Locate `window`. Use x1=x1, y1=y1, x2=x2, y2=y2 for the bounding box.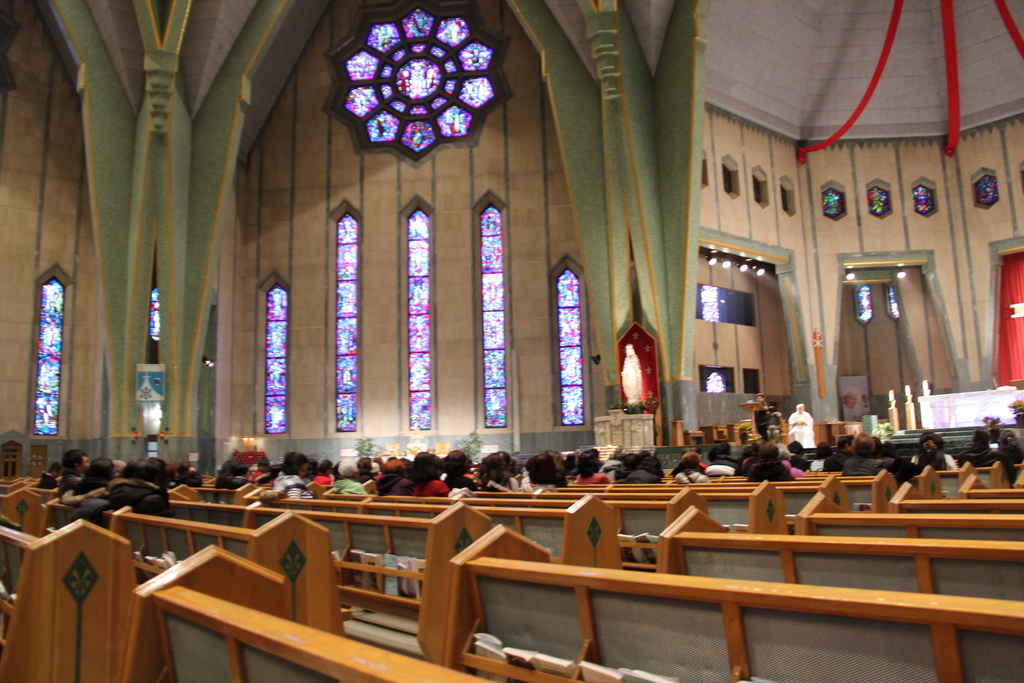
x1=751, y1=167, x2=767, y2=210.
